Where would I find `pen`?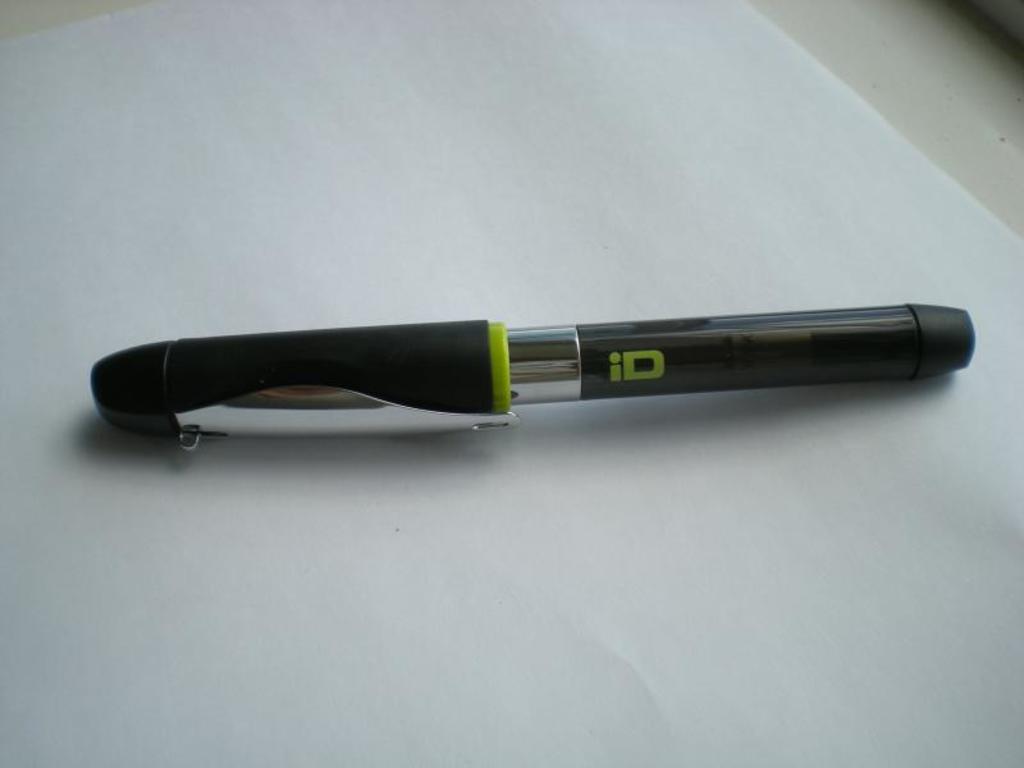
At 90, 302, 977, 451.
